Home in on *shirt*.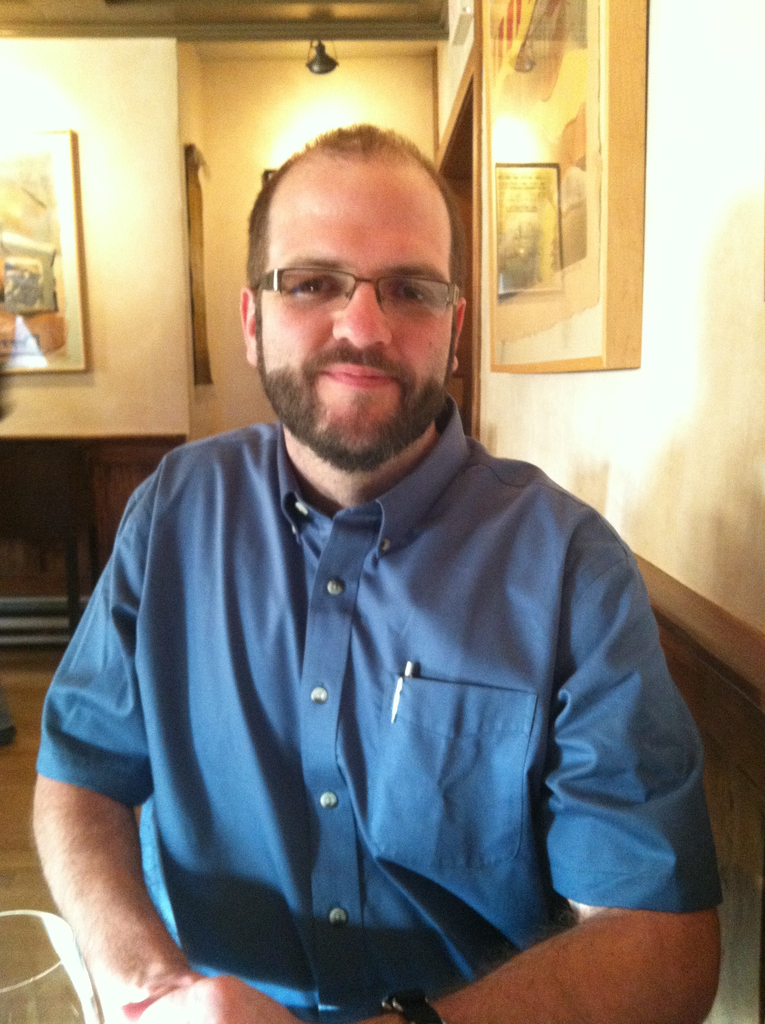
Homed in at bbox(28, 393, 728, 1023).
